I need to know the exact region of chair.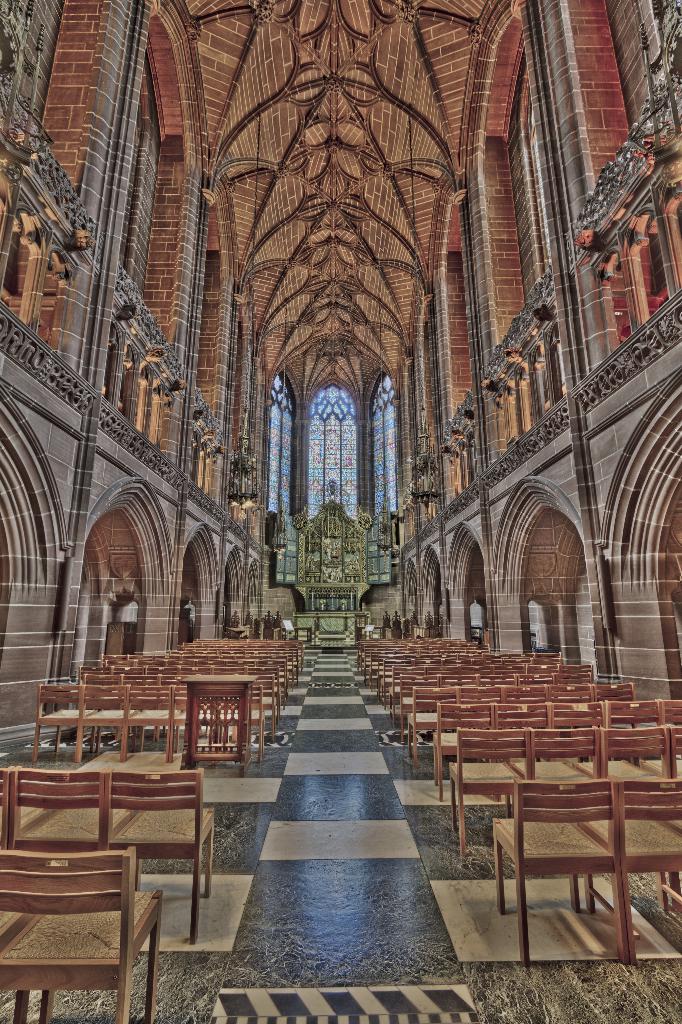
Region: (left=663, top=724, right=681, bottom=865).
